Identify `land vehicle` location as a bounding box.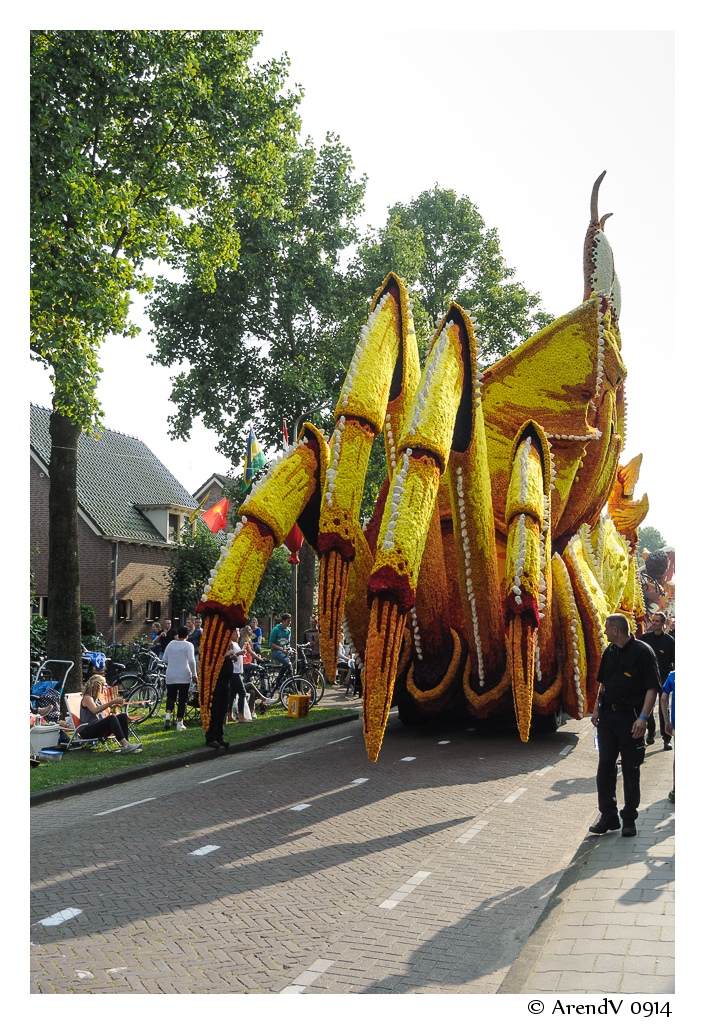
(116,638,222,739).
